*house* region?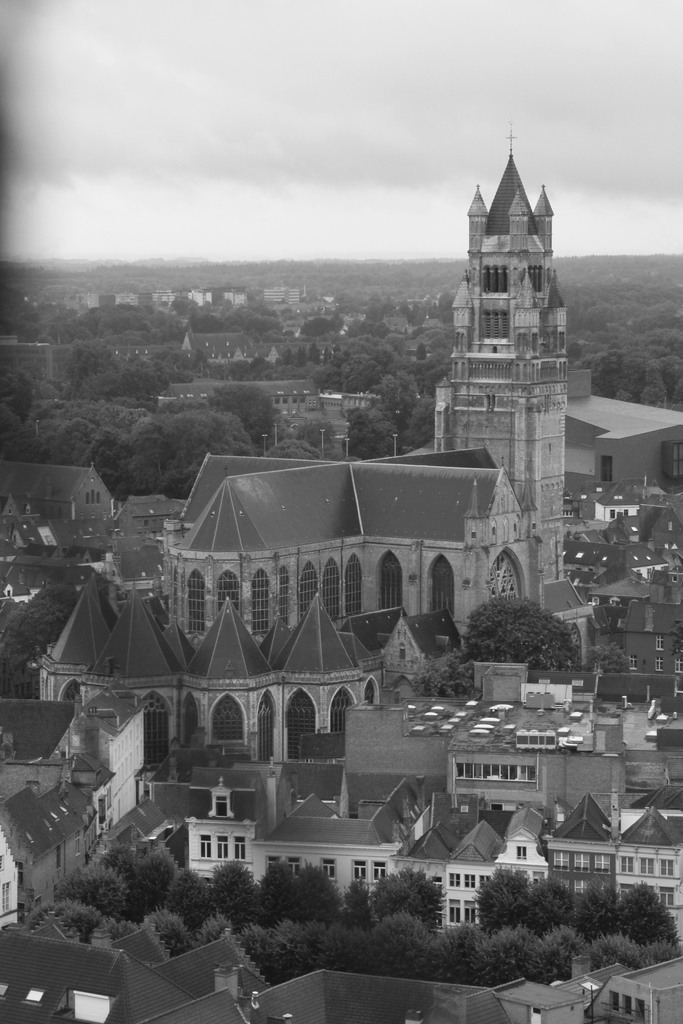
box=[495, 803, 548, 888]
